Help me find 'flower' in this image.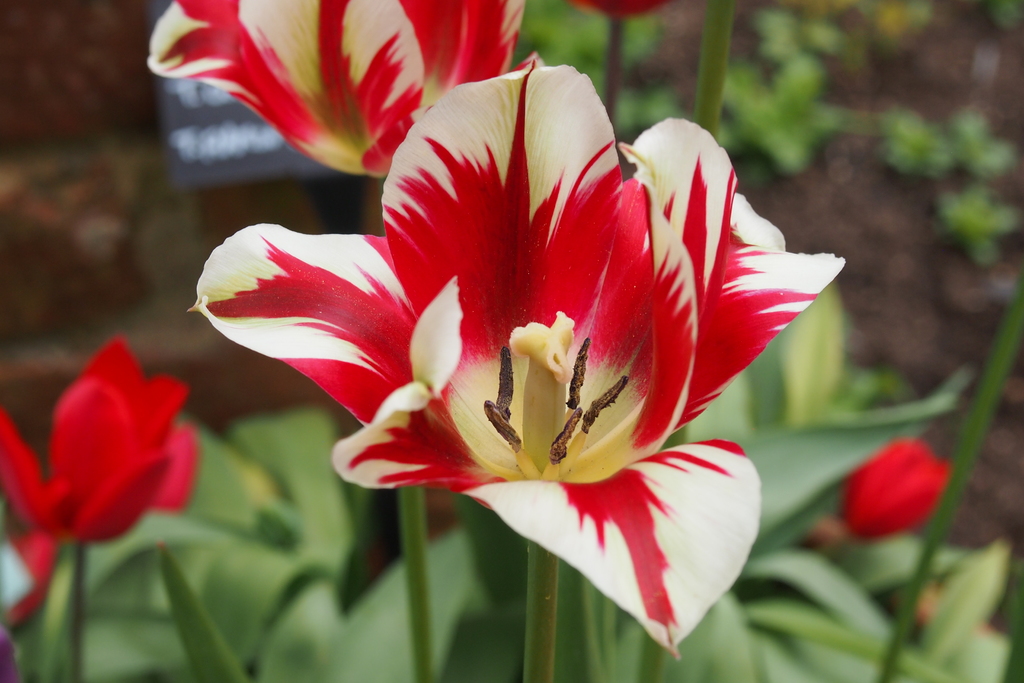
Found it: (0,333,212,616).
